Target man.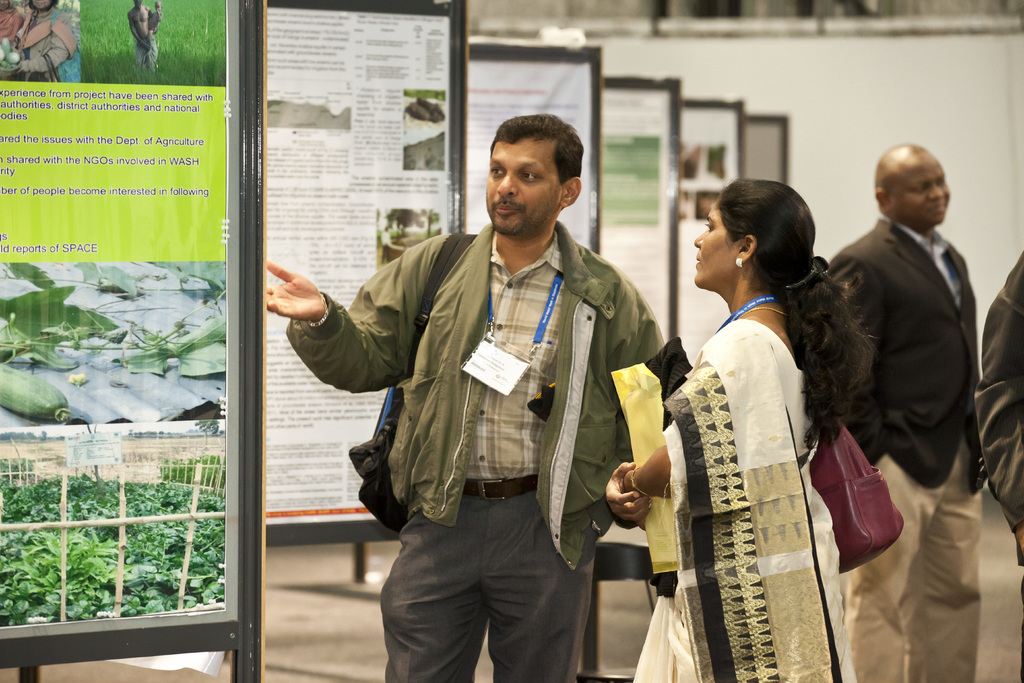
Target region: x1=974, y1=250, x2=1023, y2=682.
